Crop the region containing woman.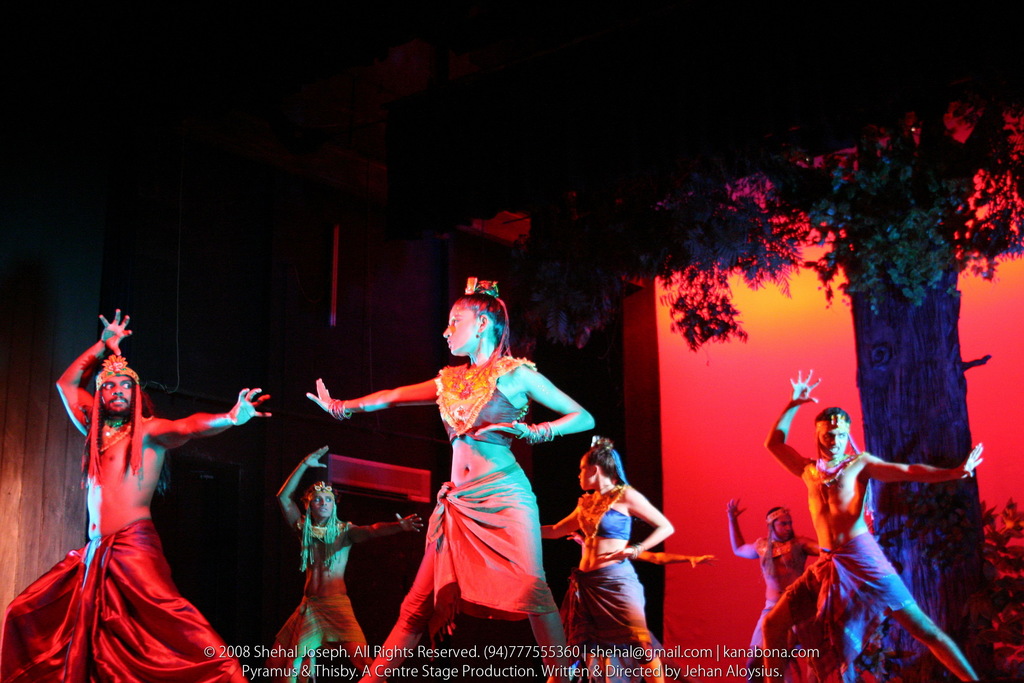
Crop region: (540,432,676,682).
